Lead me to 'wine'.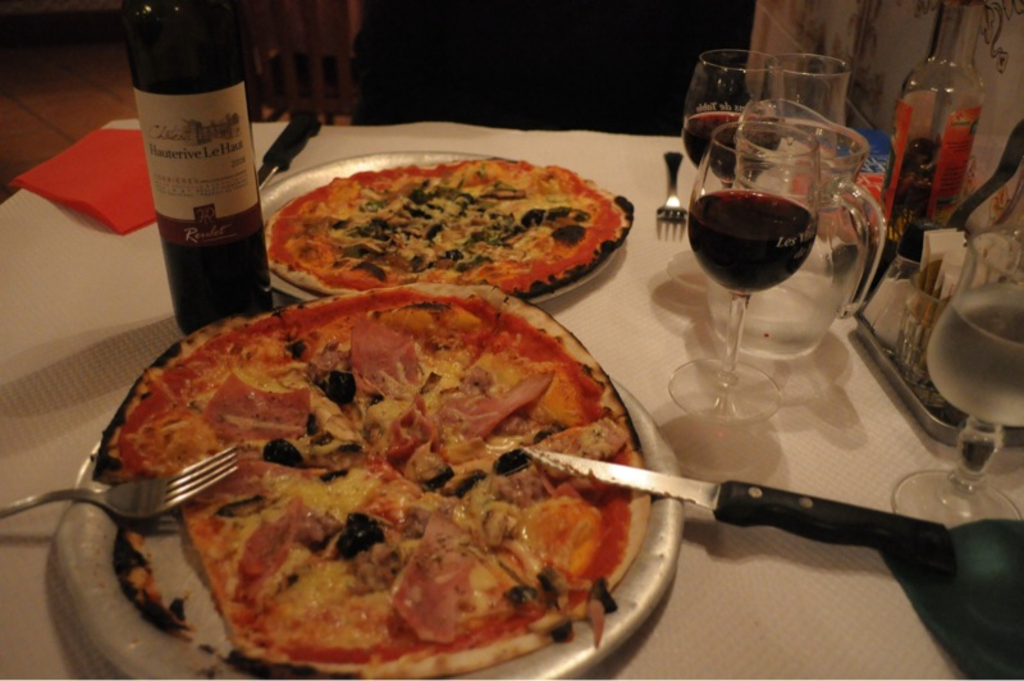
Lead to (145, 13, 259, 342).
